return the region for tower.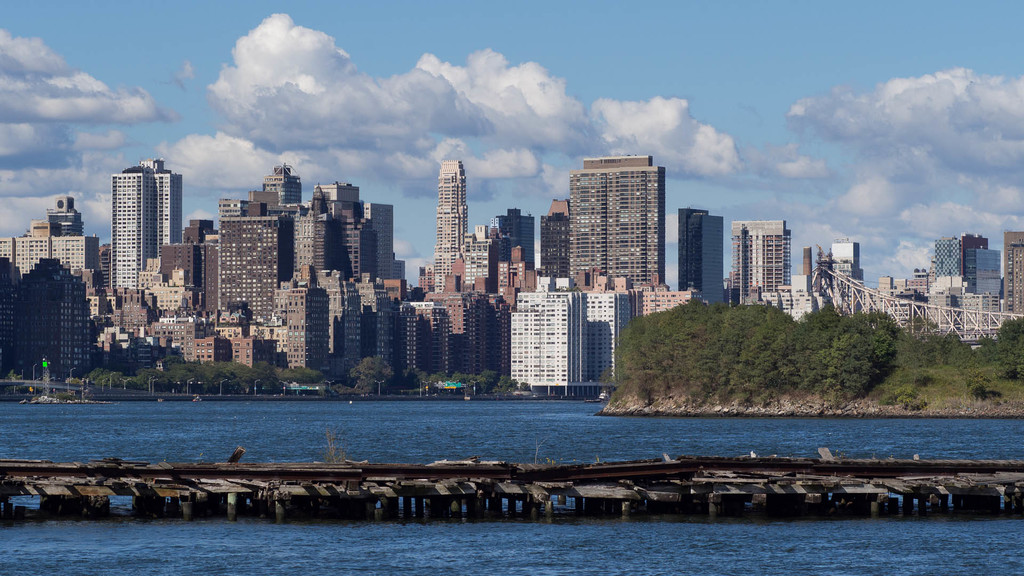
box(109, 154, 157, 288).
